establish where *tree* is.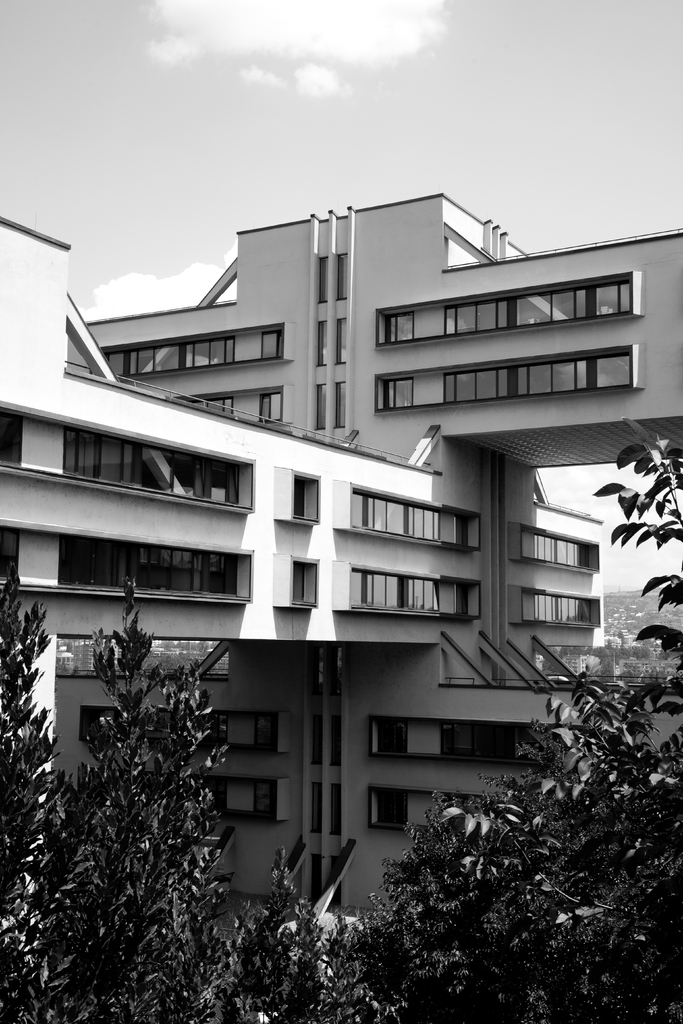
Established at 26 598 256 989.
